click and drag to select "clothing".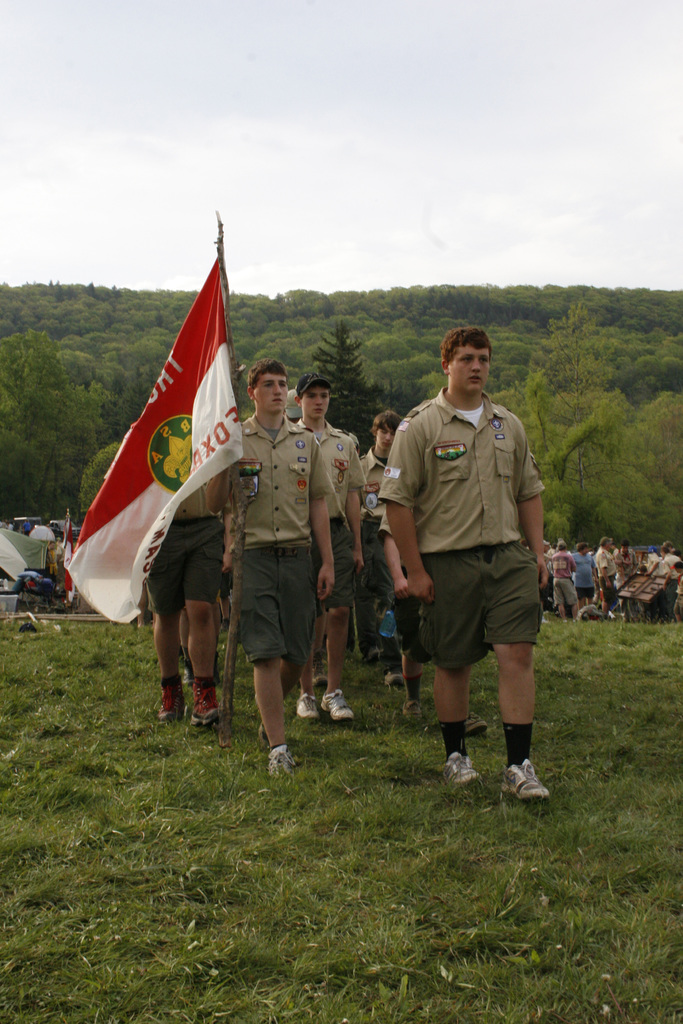
Selection: {"left": 379, "top": 386, "right": 545, "bottom": 671}.
